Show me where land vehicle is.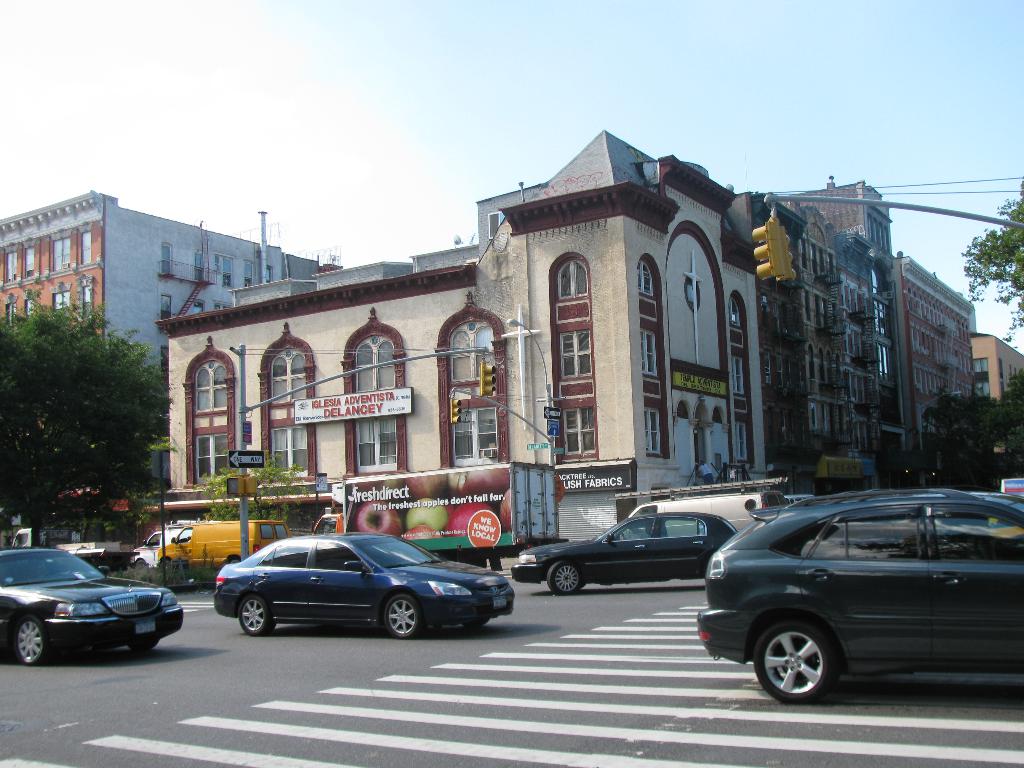
land vehicle is at 217:532:515:641.
